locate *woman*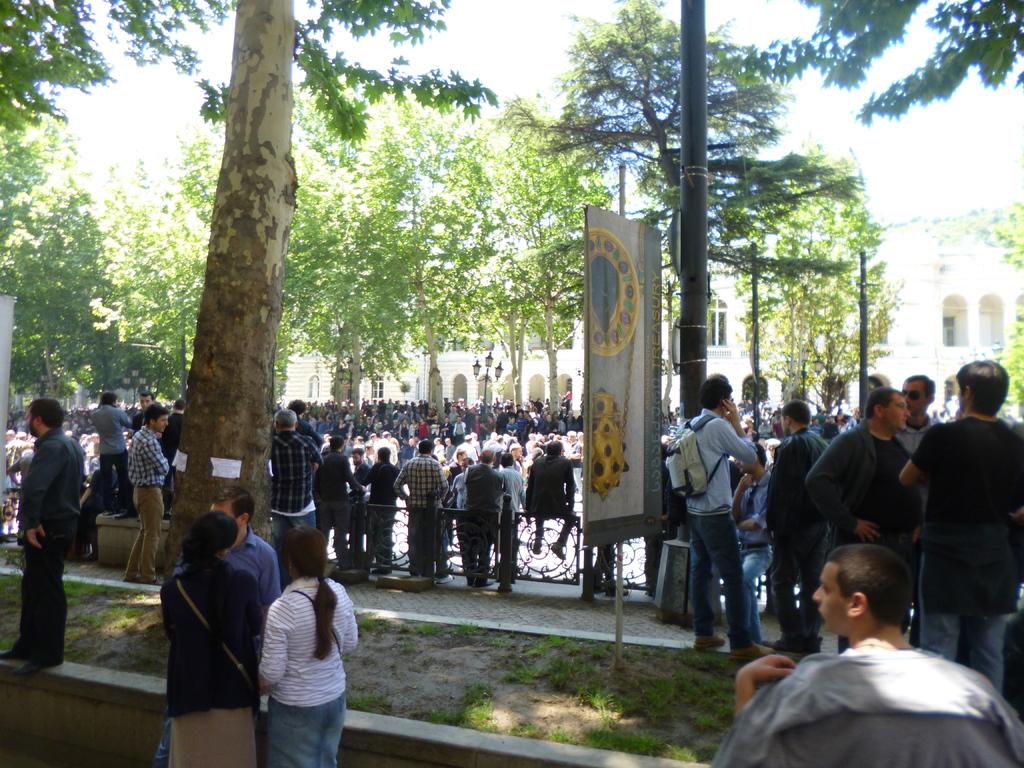
(157,517,276,767)
